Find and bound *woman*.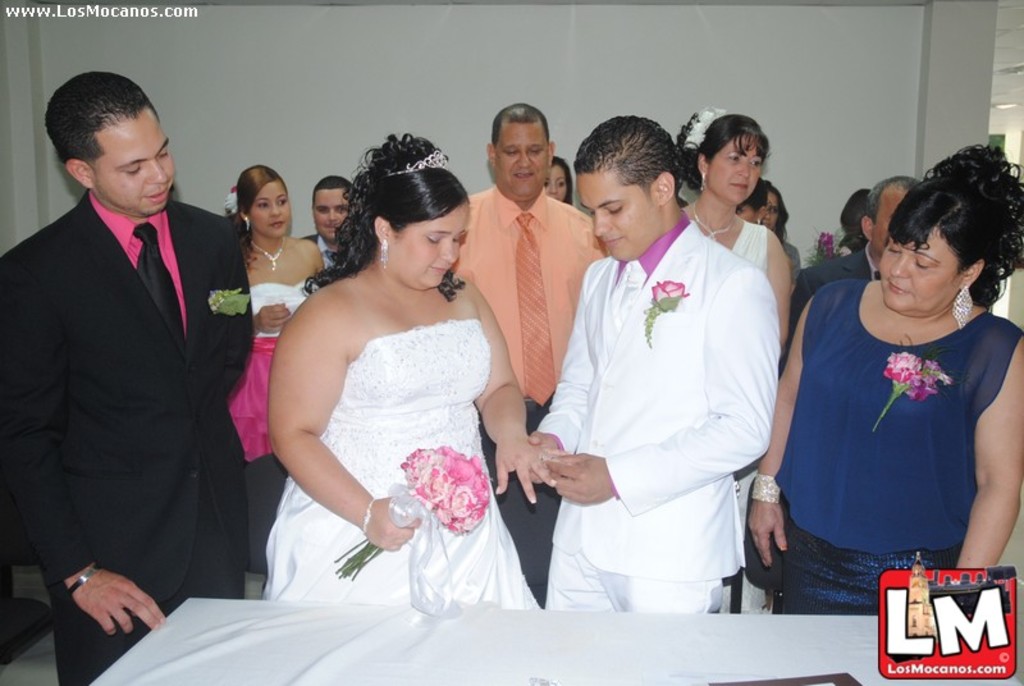
Bound: crop(675, 104, 810, 362).
